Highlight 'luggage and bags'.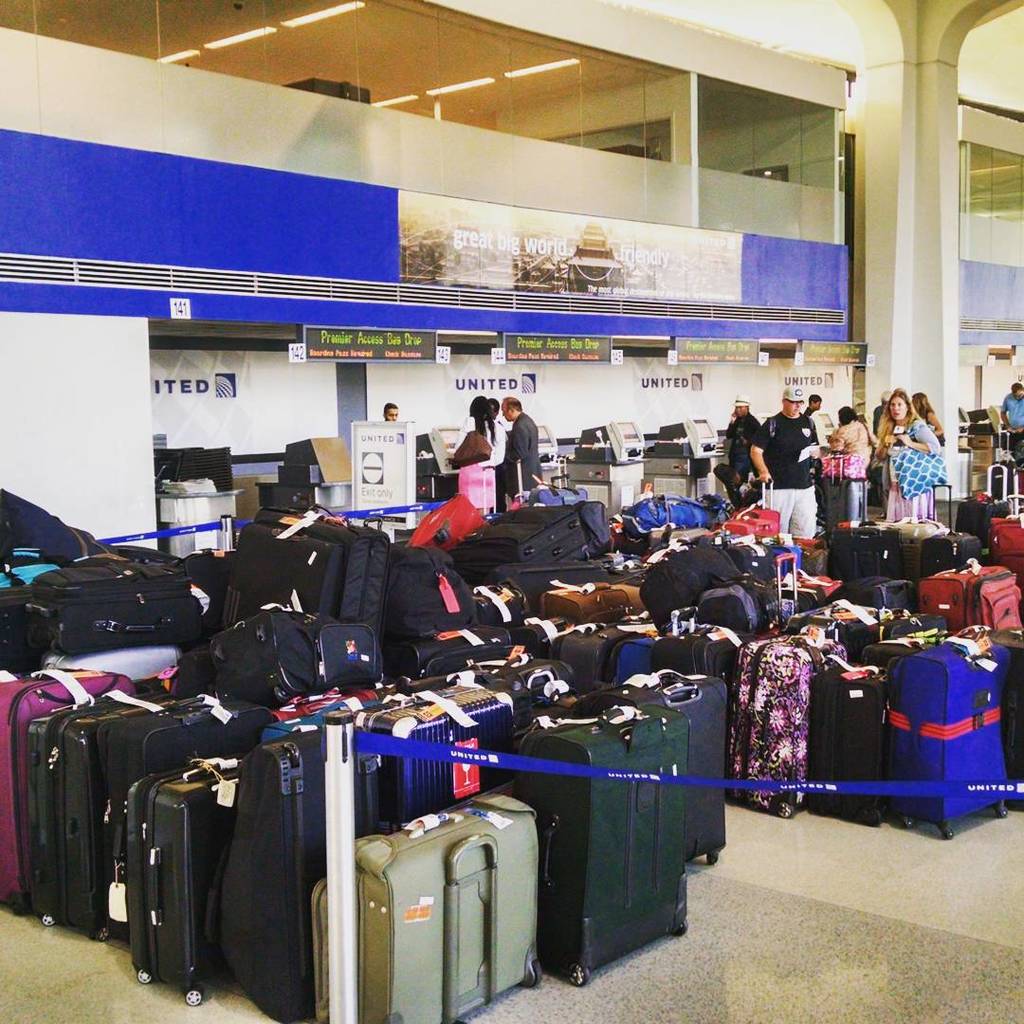
Highlighted region: crop(524, 475, 594, 508).
